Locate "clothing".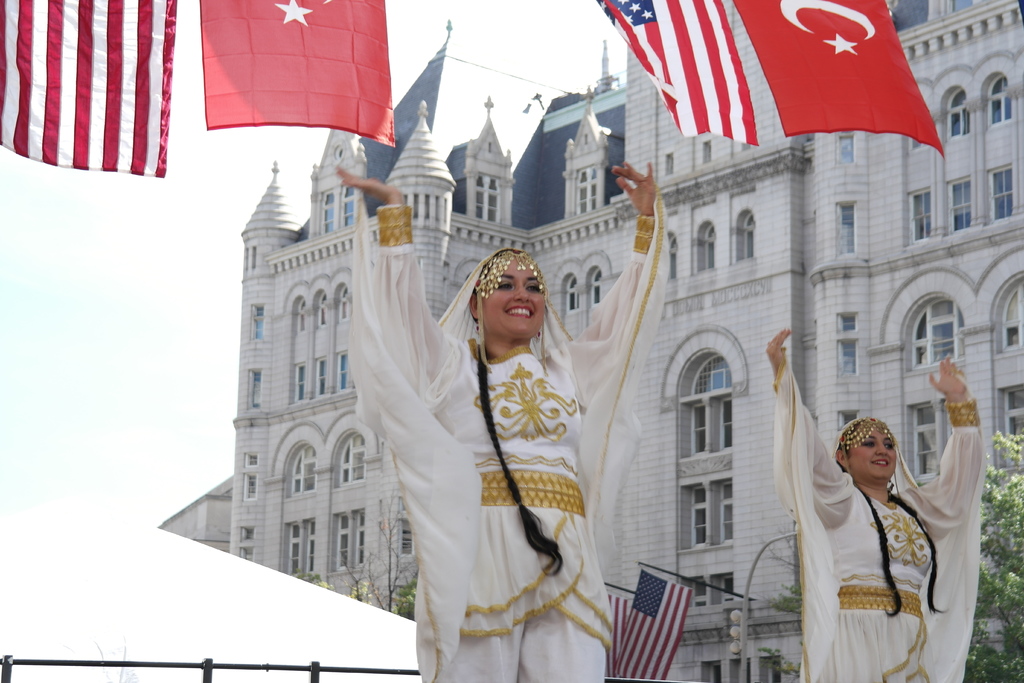
Bounding box: x1=330, y1=199, x2=670, y2=682.
